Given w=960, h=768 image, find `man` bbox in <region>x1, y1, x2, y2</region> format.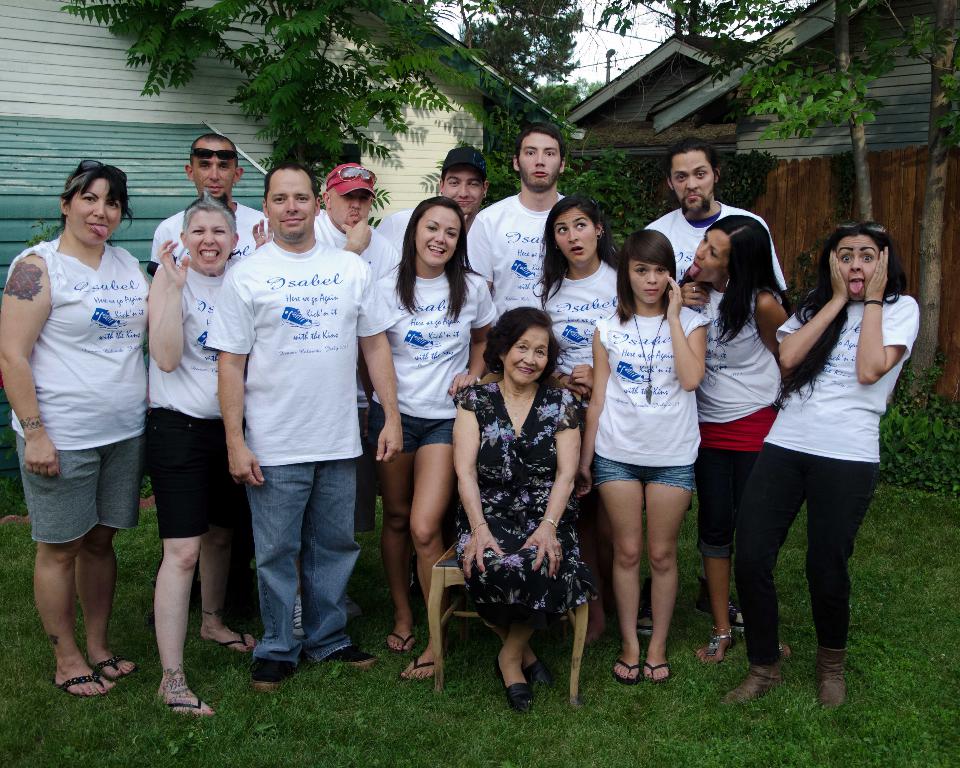
<region>464, 122, 571, 323</region>.
